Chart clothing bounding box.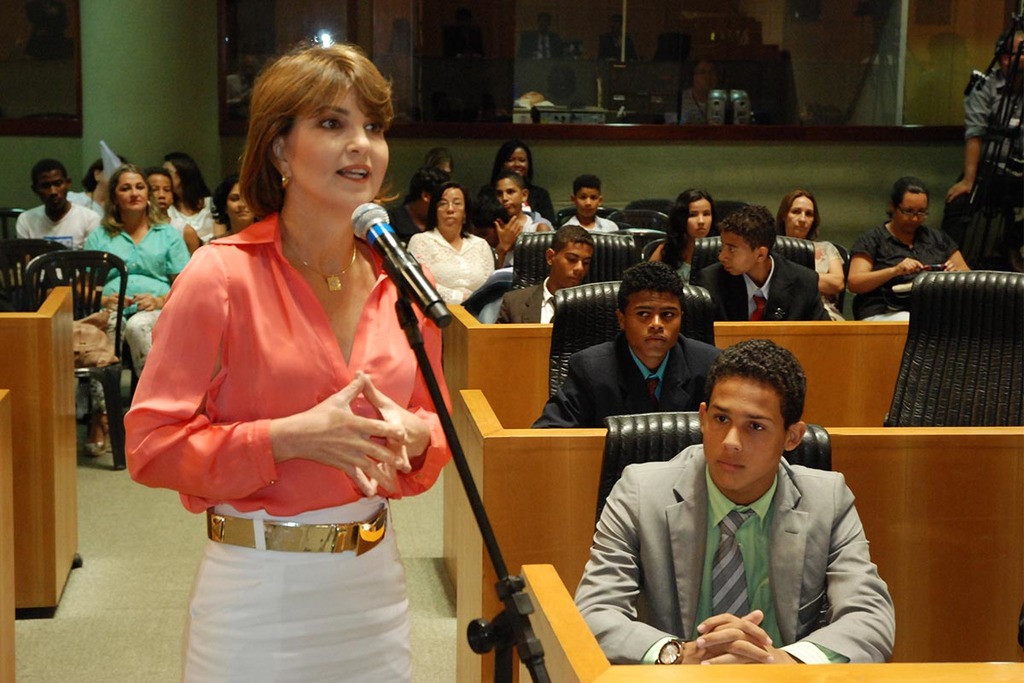
Charted: (x1=16, y1=196, x2=96, y2=252).
